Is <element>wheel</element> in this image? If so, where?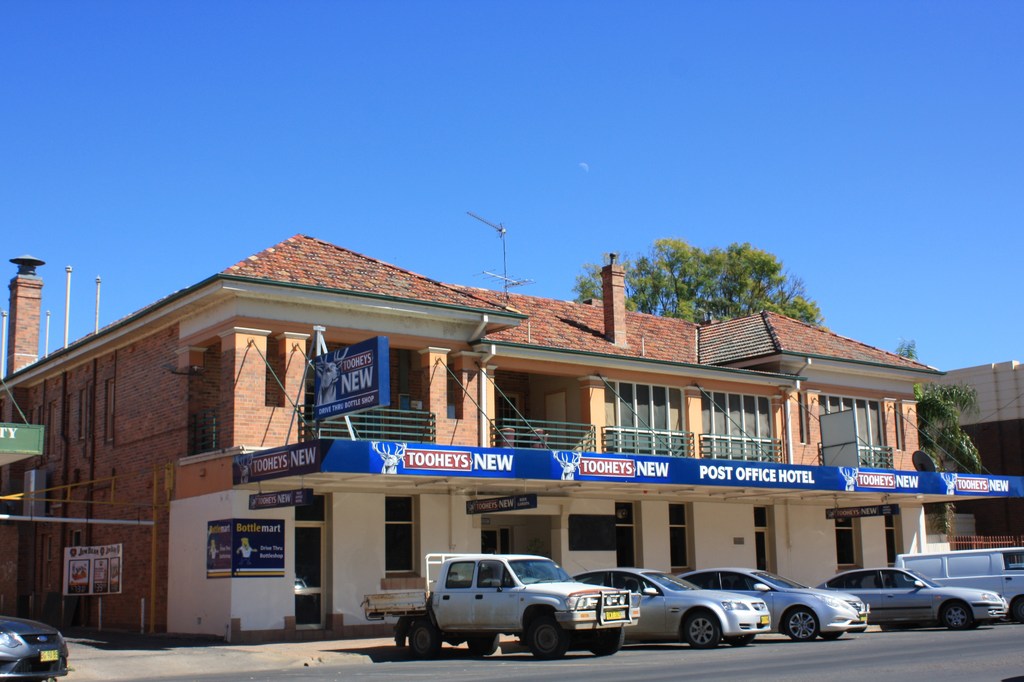
Yes, at (942,600,975,630).
